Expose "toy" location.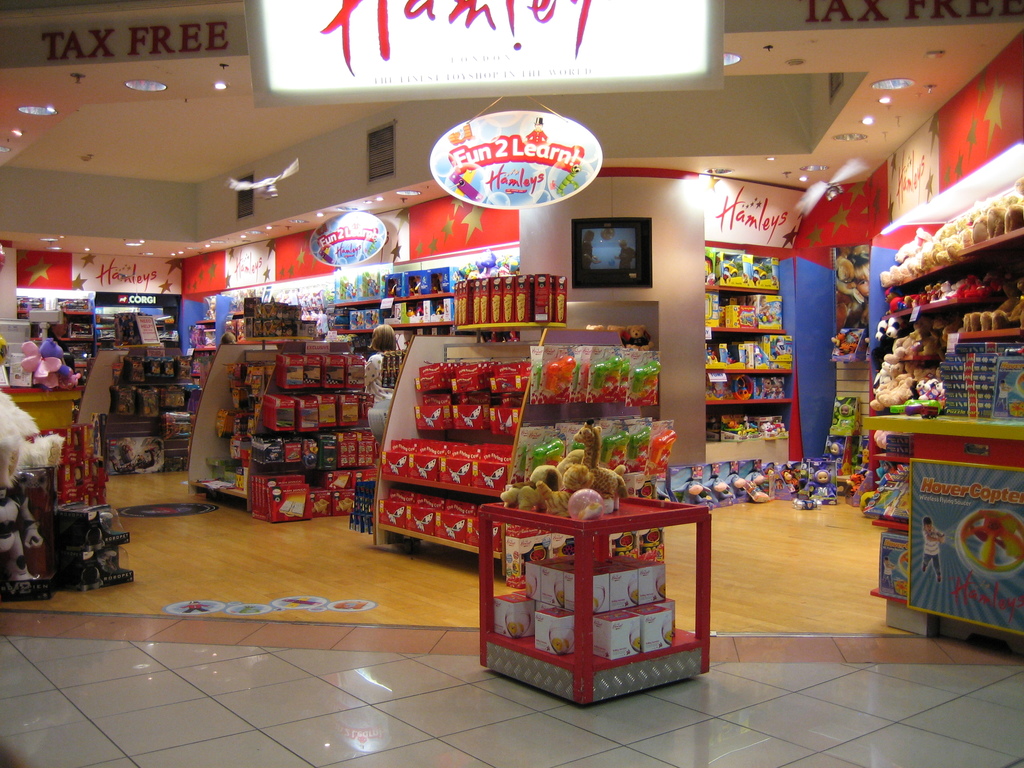
Exposed at (0,484,41,580).
